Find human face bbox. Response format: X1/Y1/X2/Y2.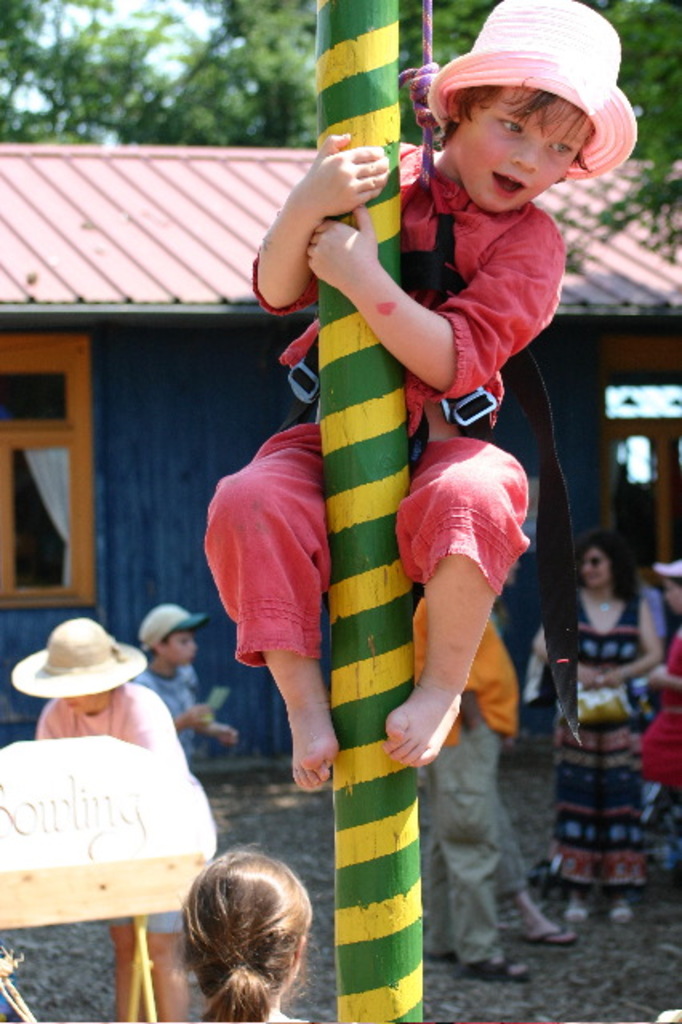
586/554/608/584.
